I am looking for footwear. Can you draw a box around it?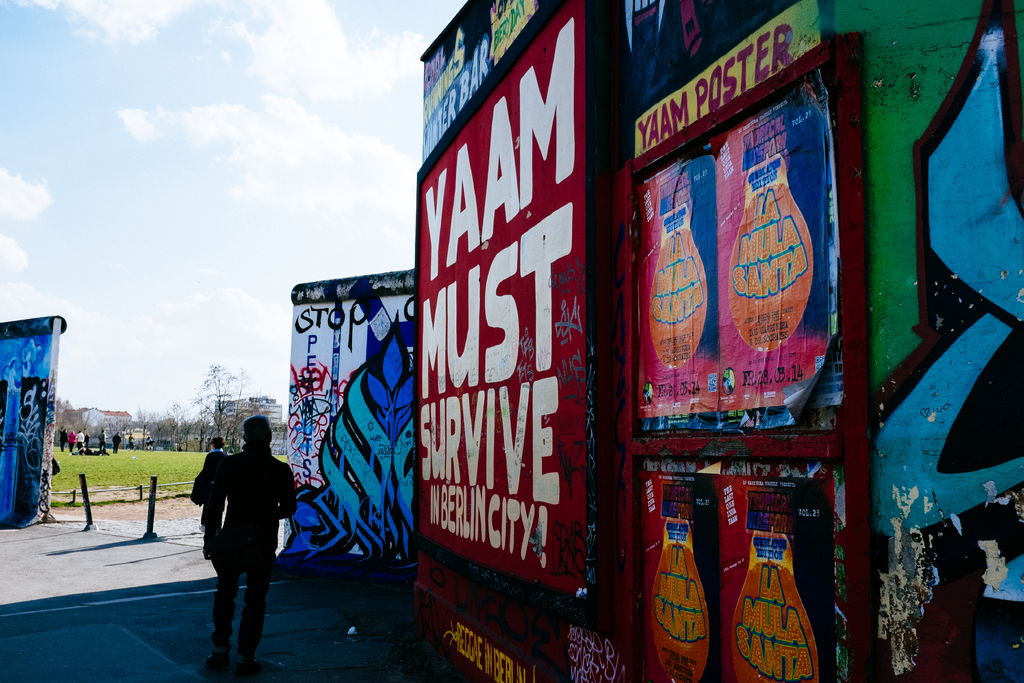
Sure, the bounding box is <region>243, 659, 259, 667</region>.
